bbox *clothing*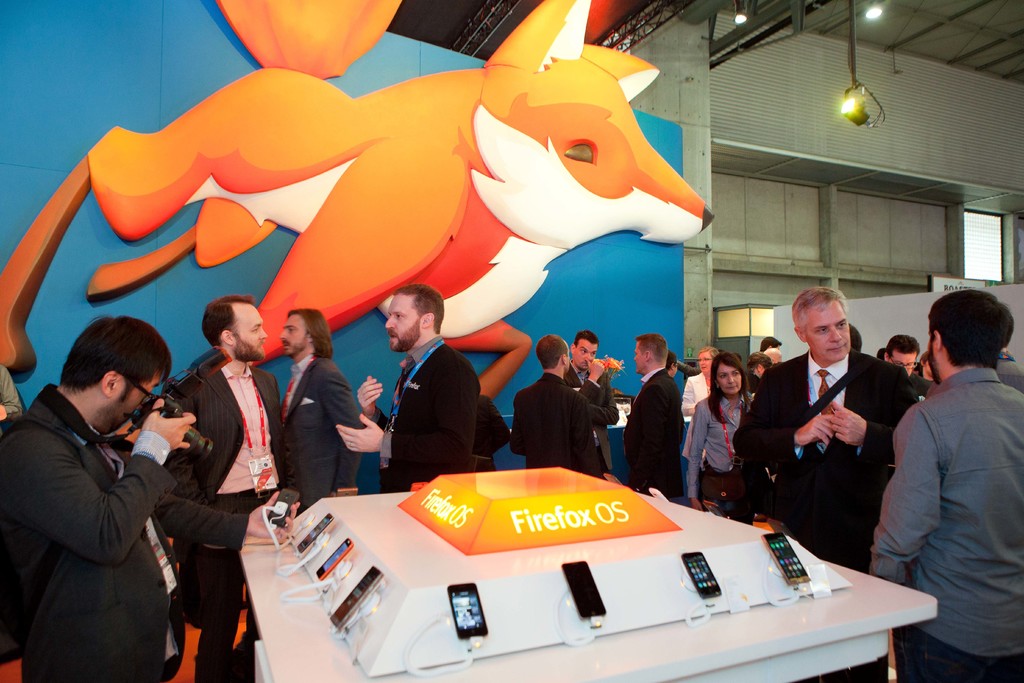
[left=168, top=356, right=267, bottom=681]
